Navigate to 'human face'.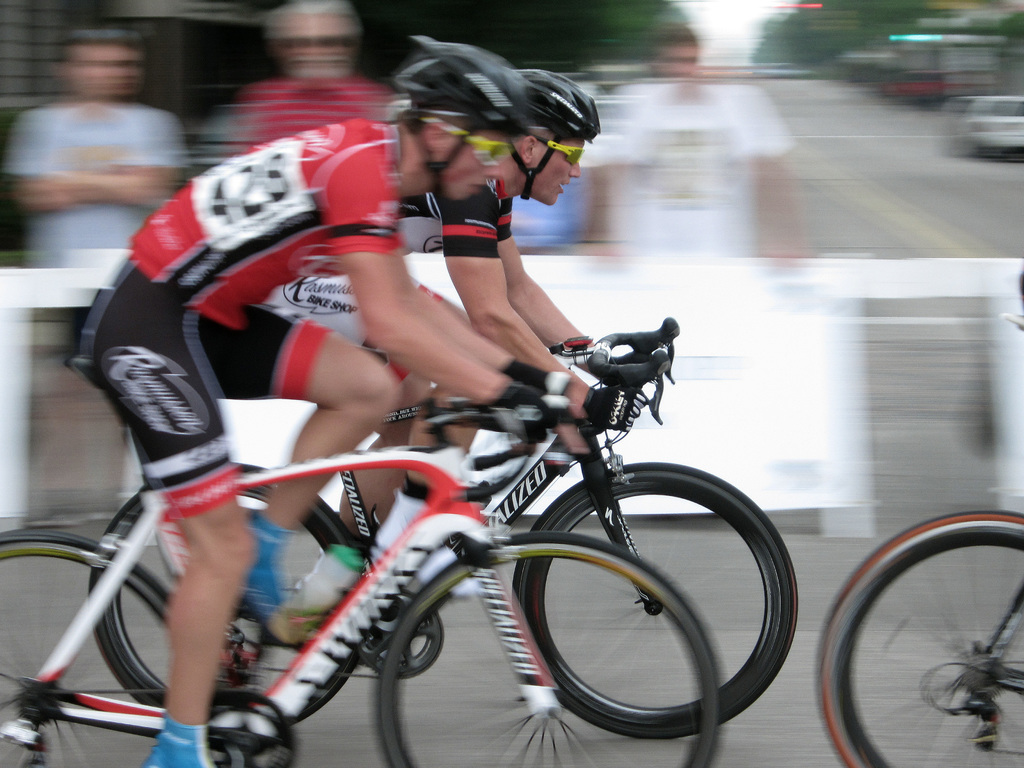
Navigation target: 447,127,499,198.
